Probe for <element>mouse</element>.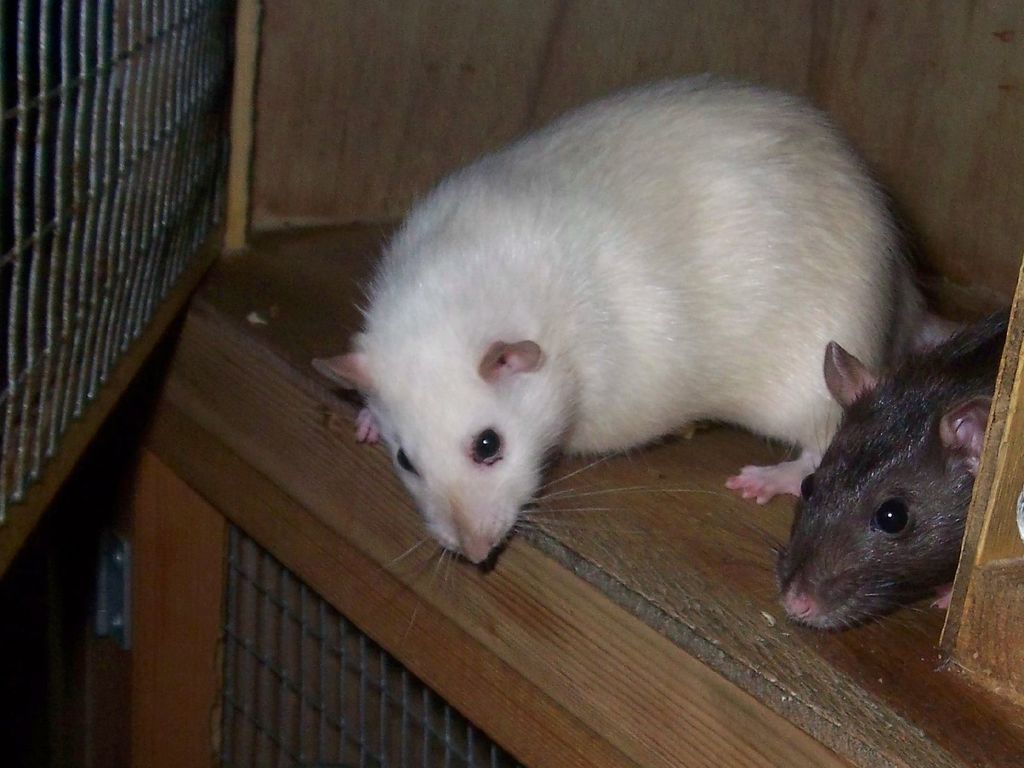
Probe result: left=662, top=302, right=1009, bottom=634.
